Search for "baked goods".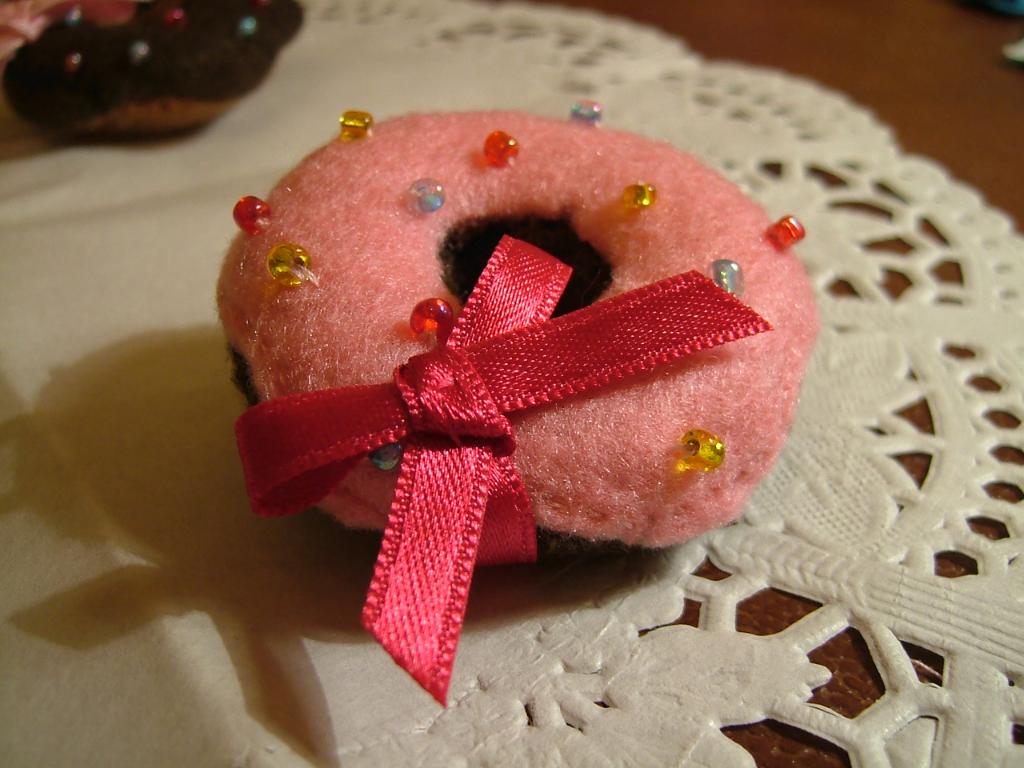
Found at bbox=[0, 0, 309, 142].
